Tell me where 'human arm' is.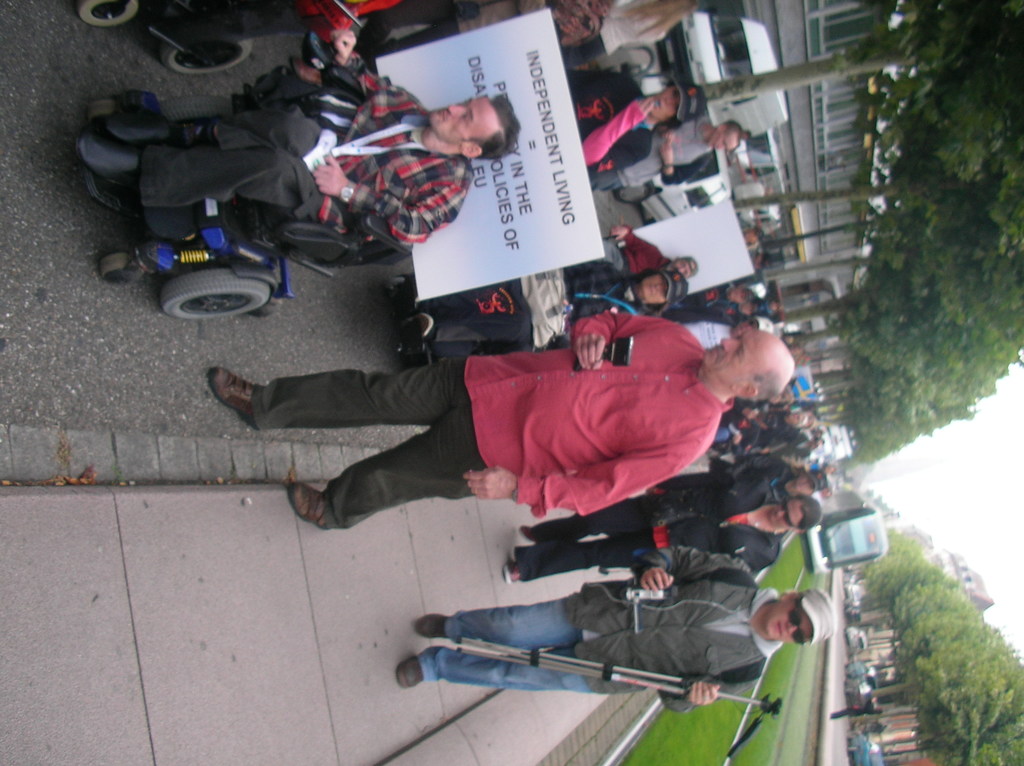
'human arm' is at region(639, 550, 760, 587).
